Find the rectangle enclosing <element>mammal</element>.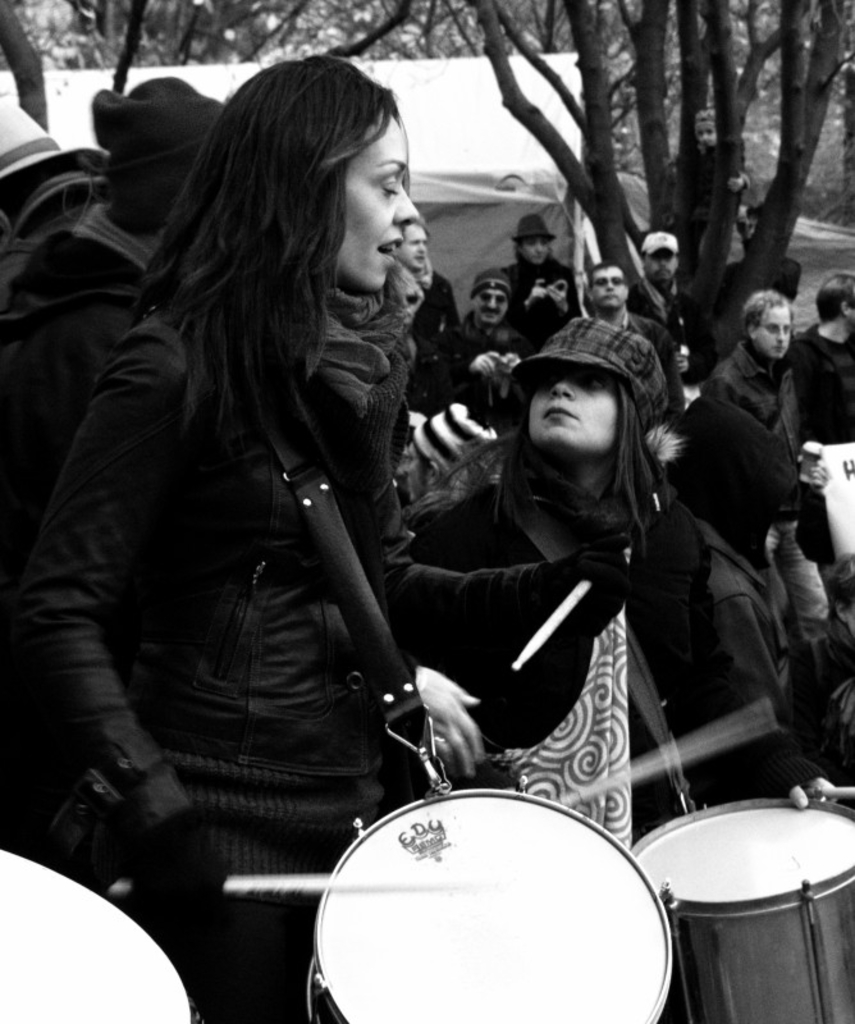
BBox(394, 212, 457, 410).
